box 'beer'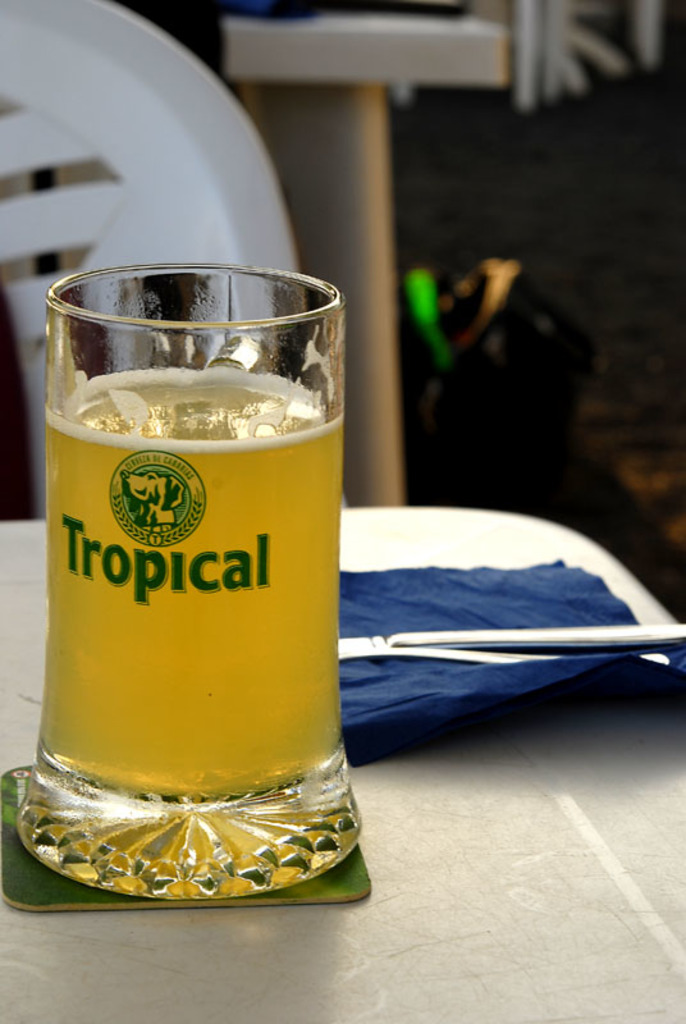
49:370:346:812
